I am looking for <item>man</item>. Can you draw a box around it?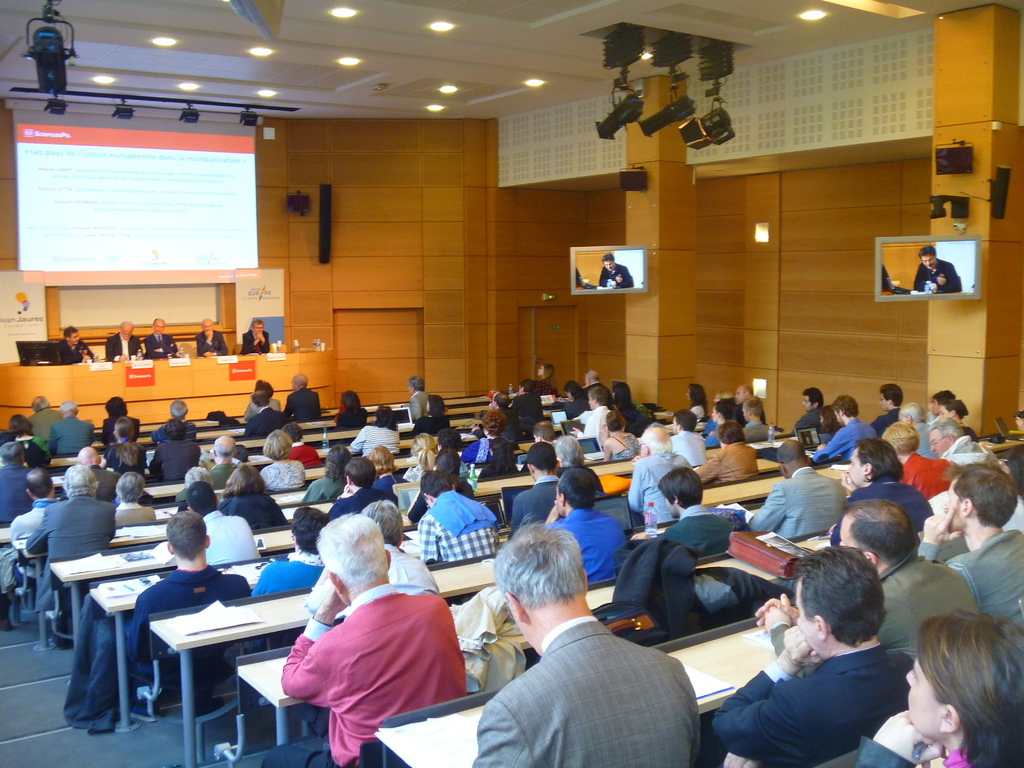
Sure, the bounding box is 206:438:238:490.
